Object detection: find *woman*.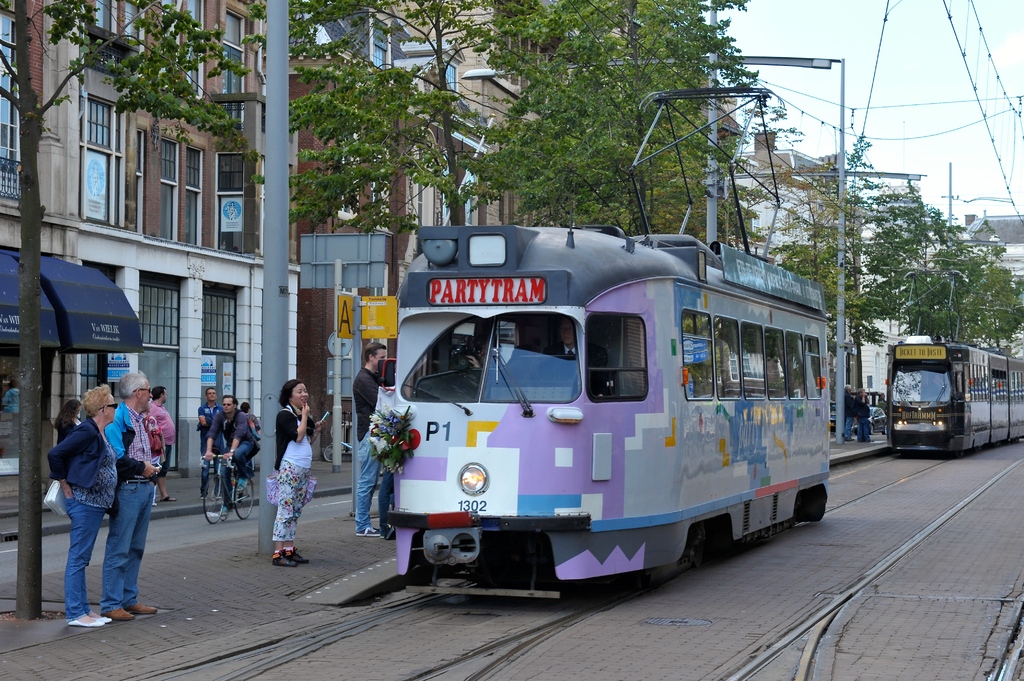
56,397,84,440.
